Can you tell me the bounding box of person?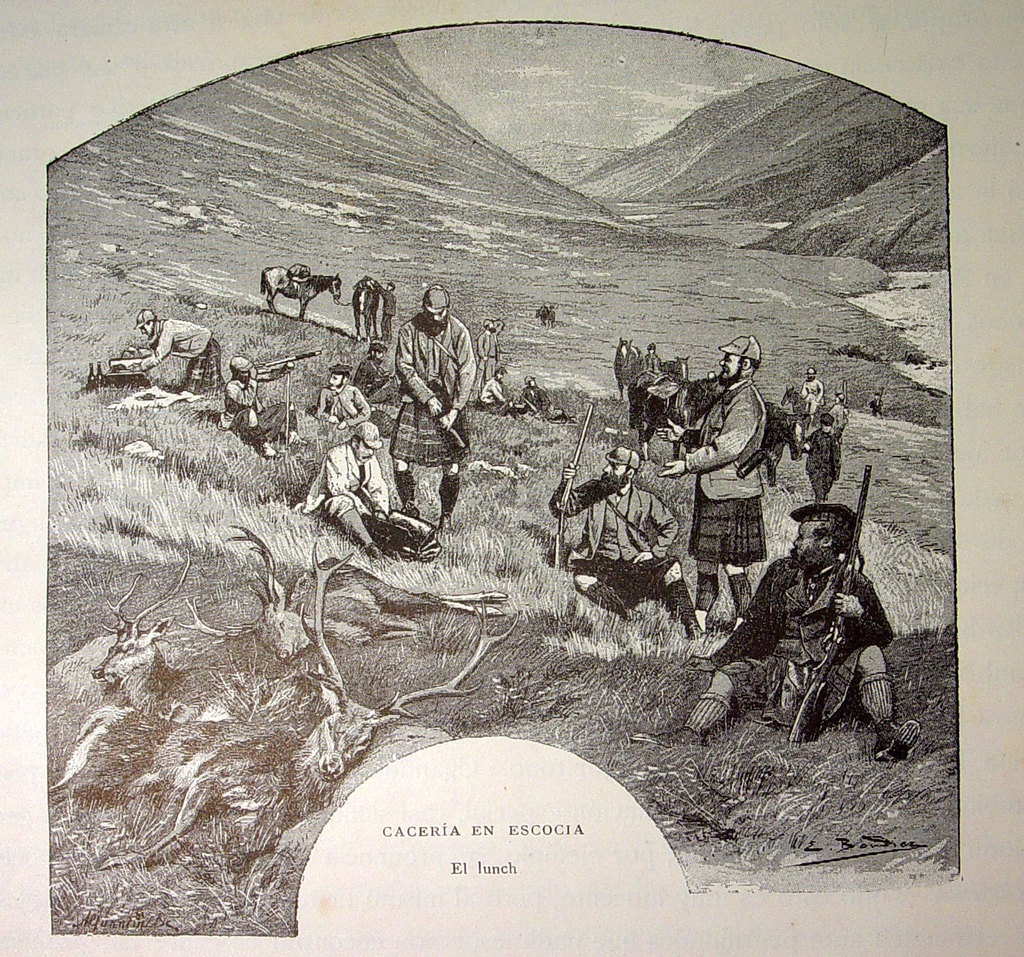
BBox(872, 393, 886, 413).
